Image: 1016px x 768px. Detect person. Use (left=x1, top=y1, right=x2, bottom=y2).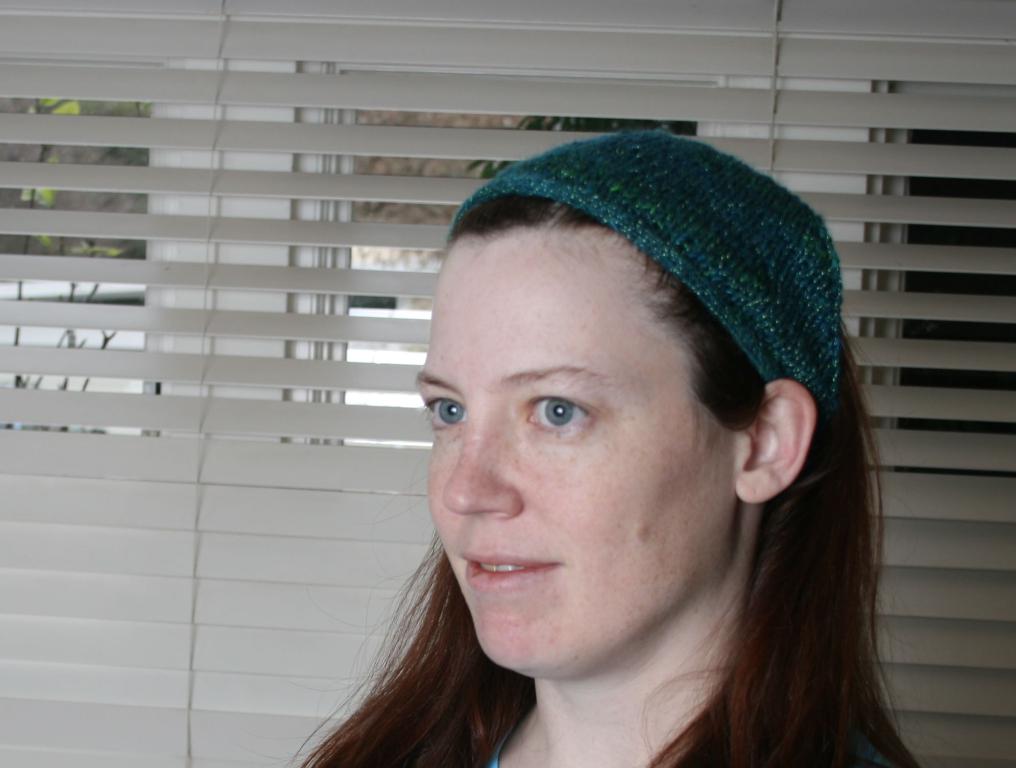
(left=296, top=123, right=929, bottom=767).
